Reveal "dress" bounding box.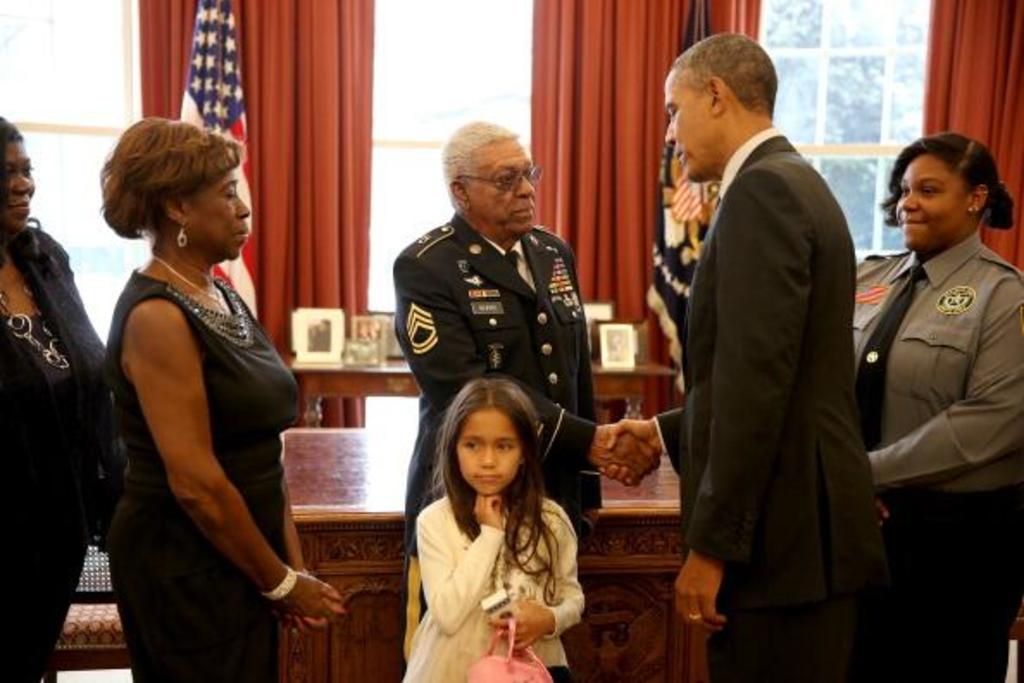
Revealed: 103,264,302,681.
